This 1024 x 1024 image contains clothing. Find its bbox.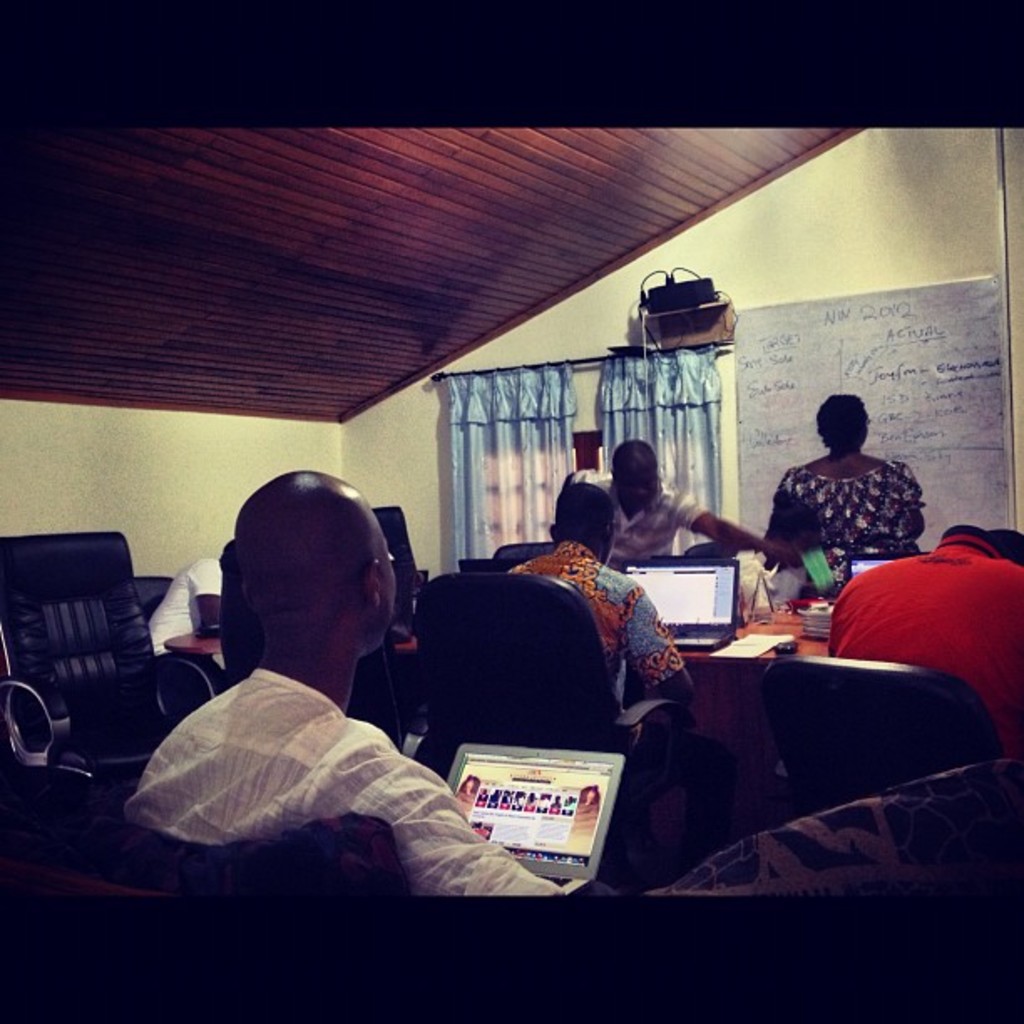
l=830, t=519, r=1022, b=750.
